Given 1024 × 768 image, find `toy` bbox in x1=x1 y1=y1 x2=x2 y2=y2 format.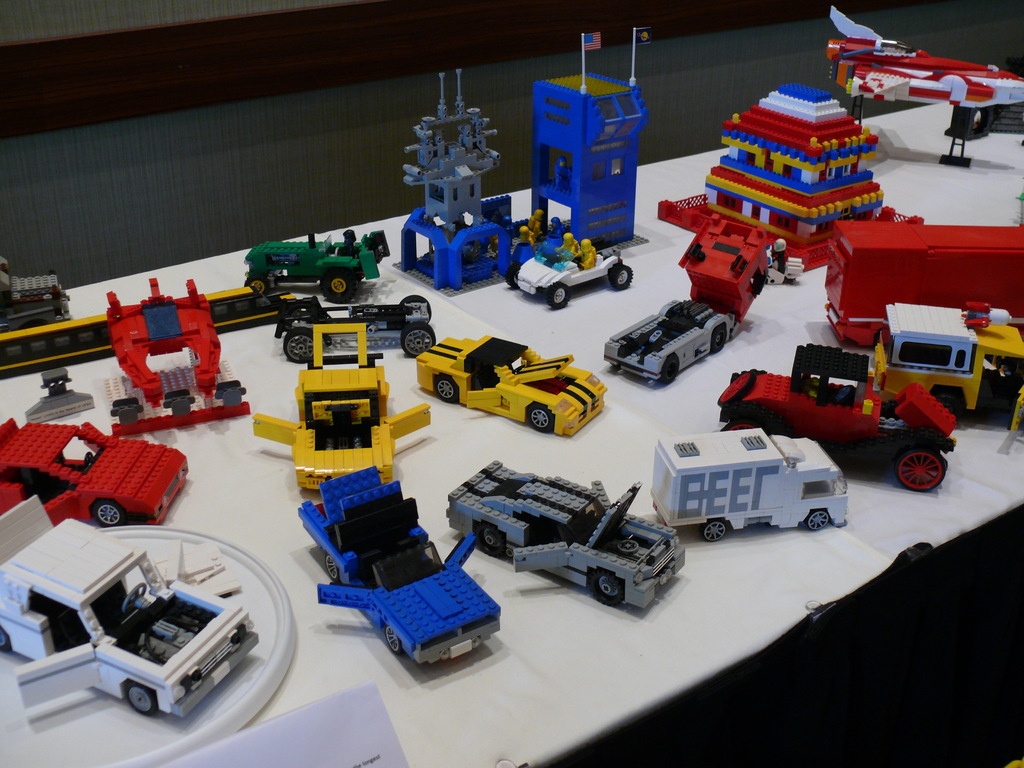
x1=280 y1=289 x2=437 y2=376.
